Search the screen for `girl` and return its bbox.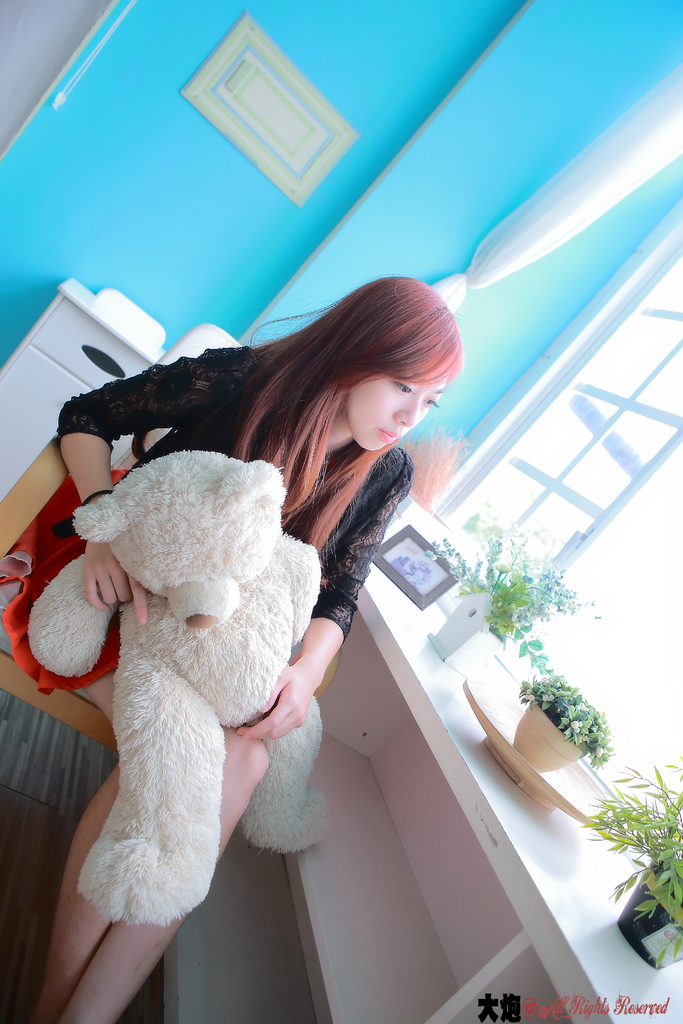
Found: box=[35, 269, 463, 1023].
